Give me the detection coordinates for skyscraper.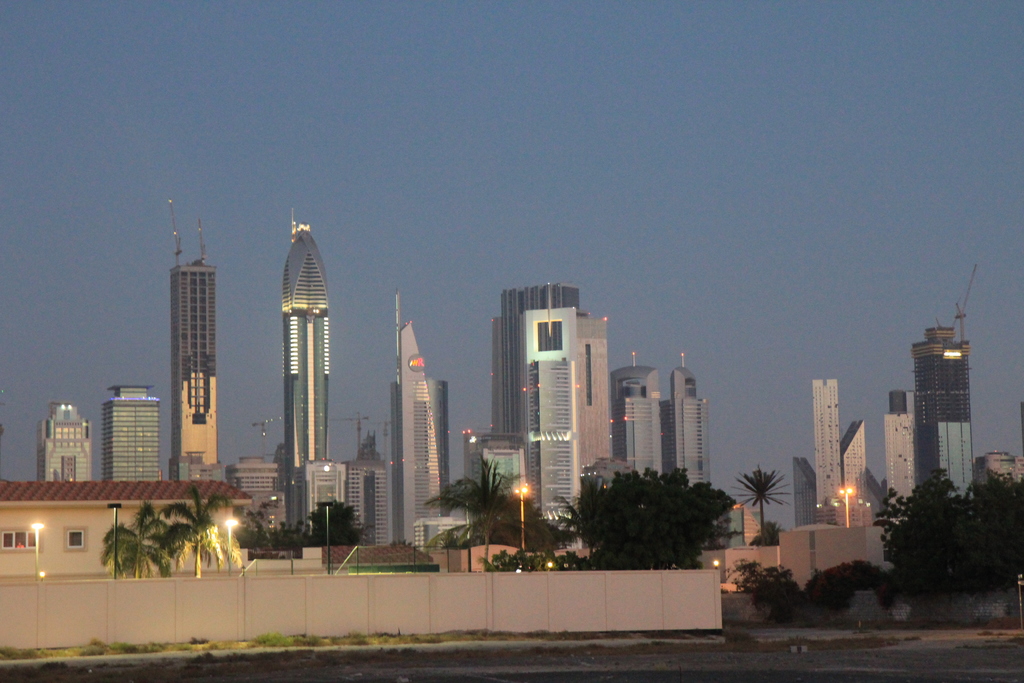
(left=486, top=272, right=587, bottom=529).
